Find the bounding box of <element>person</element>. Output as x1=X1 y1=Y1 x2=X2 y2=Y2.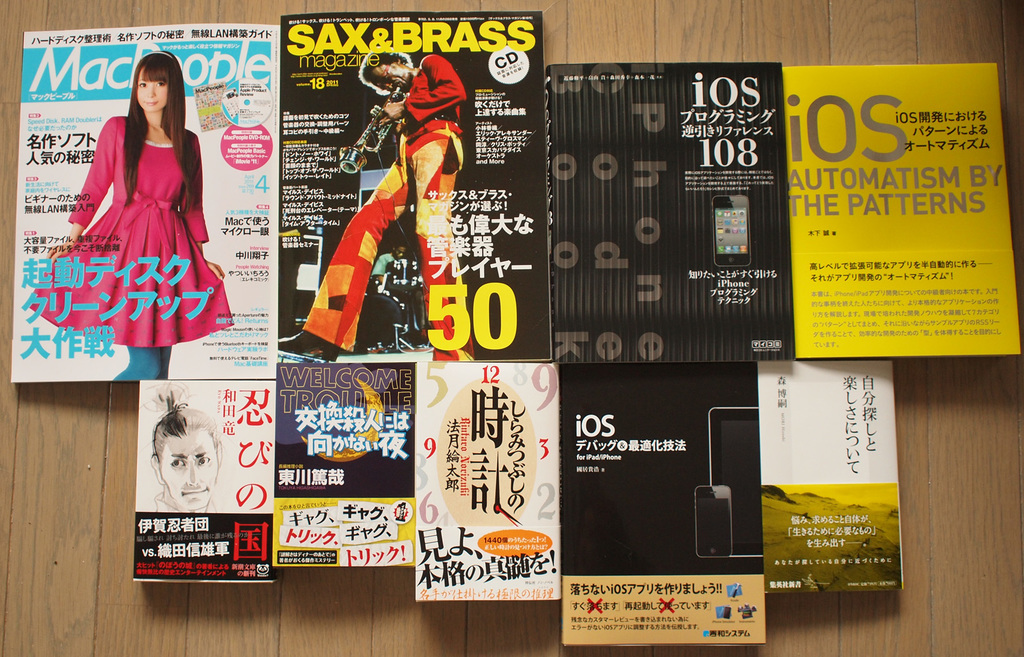
x1=147 y1=391 x2=229 y2=514.
